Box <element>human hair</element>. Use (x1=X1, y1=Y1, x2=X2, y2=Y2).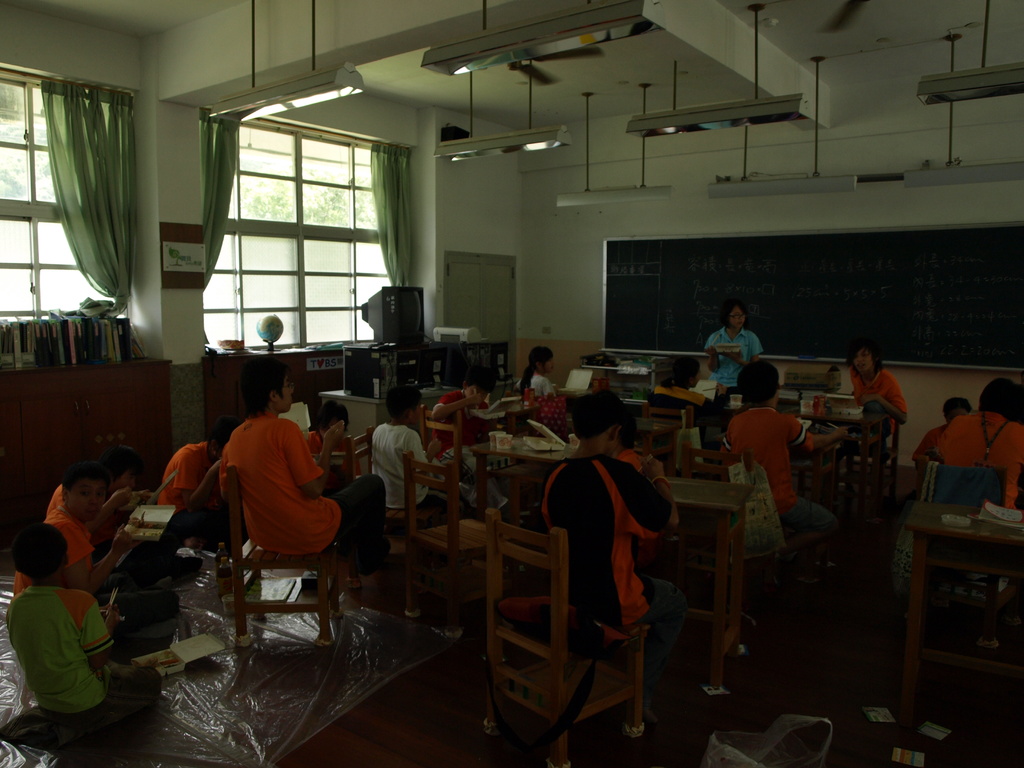
(x1=980, y1=376, x2=1023, y2=423).
